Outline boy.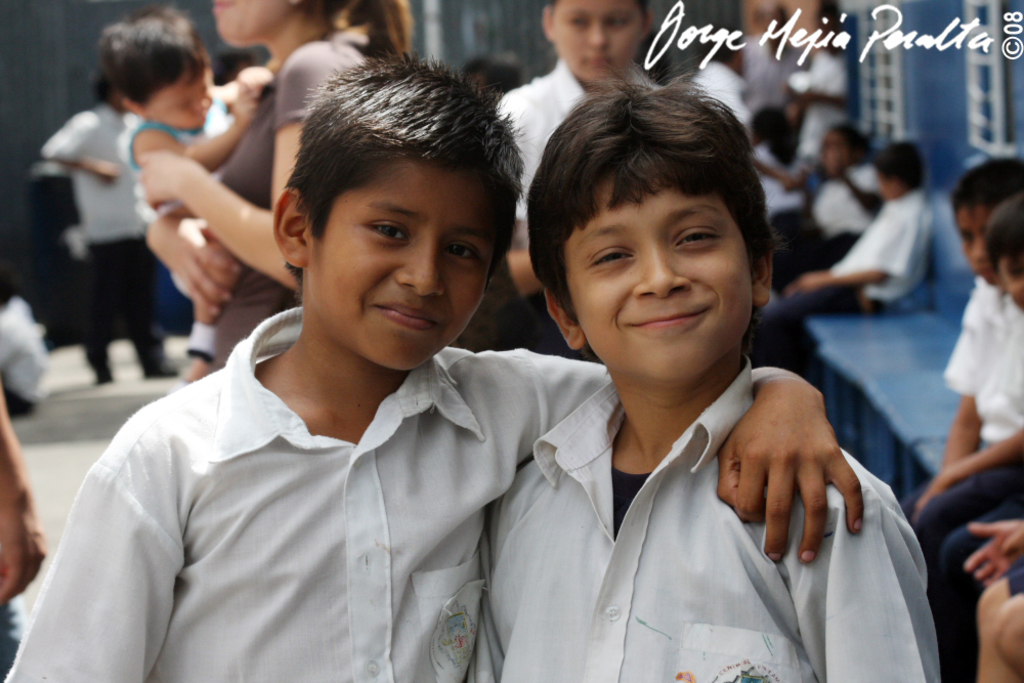
Outline: bbox=(464, 68, 961, 682).
